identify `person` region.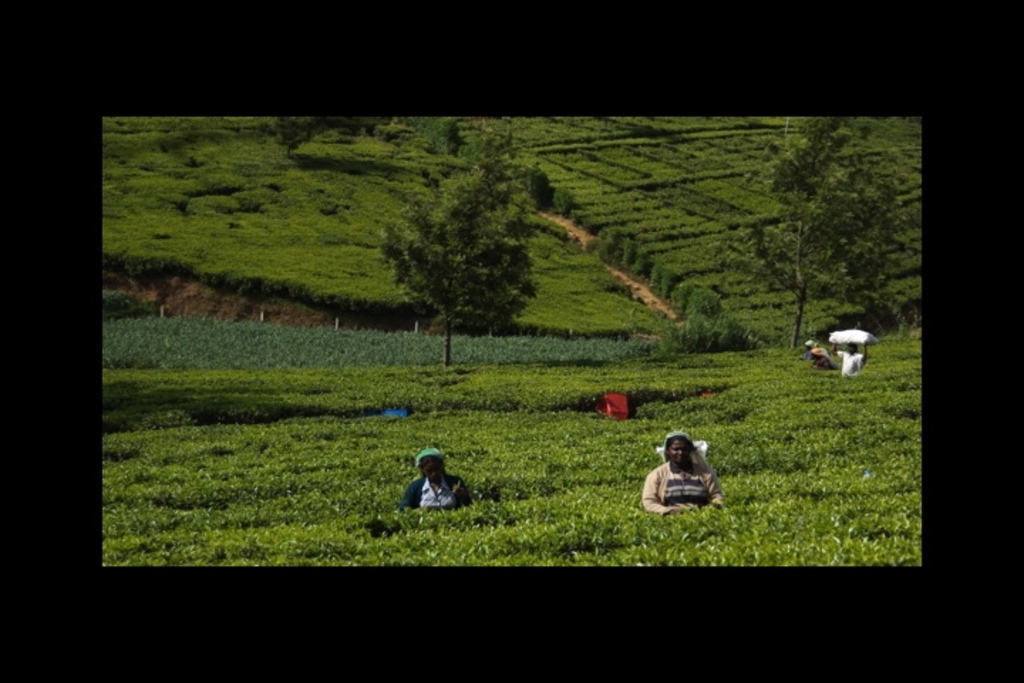
Region: (806, 337, 832, 369).
